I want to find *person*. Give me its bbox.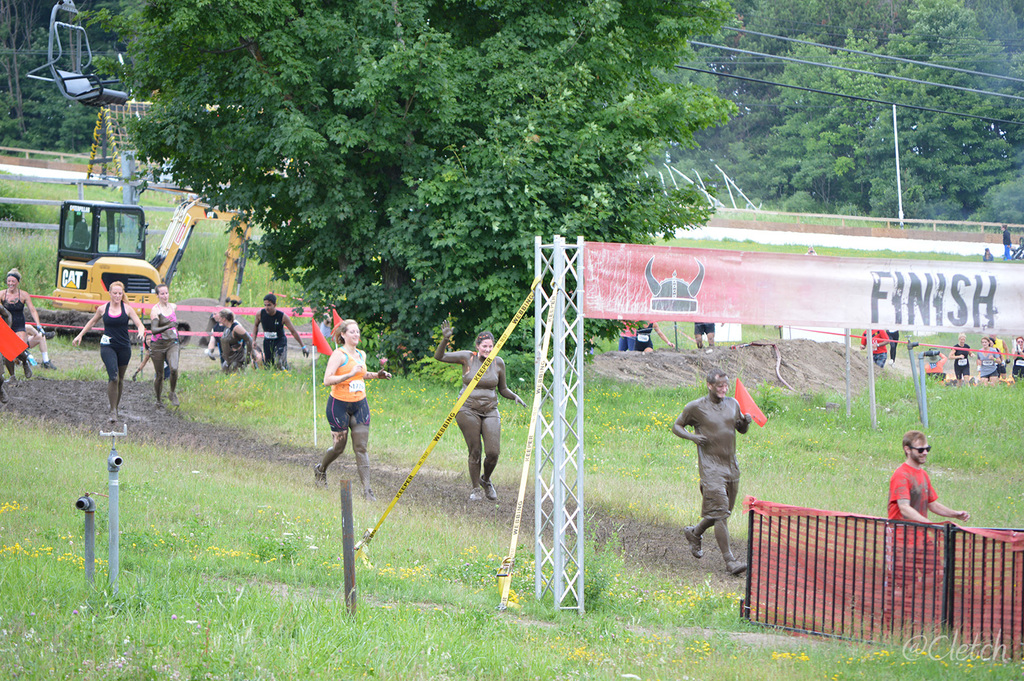
region(666, 363, 756, 587).
